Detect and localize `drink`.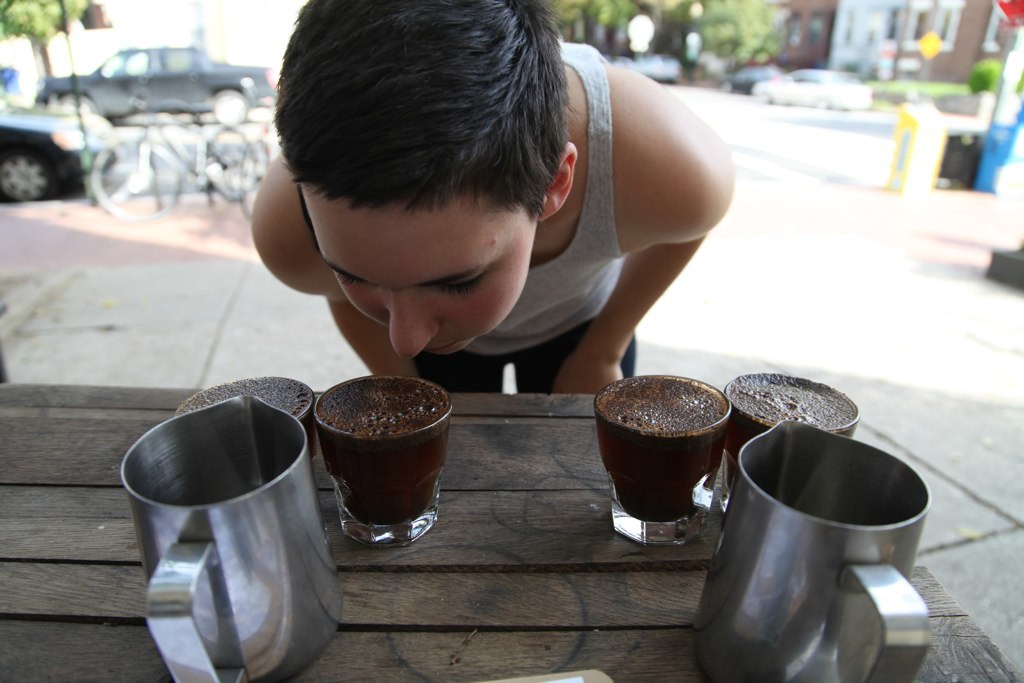
Localized at 312,372,451,541.
